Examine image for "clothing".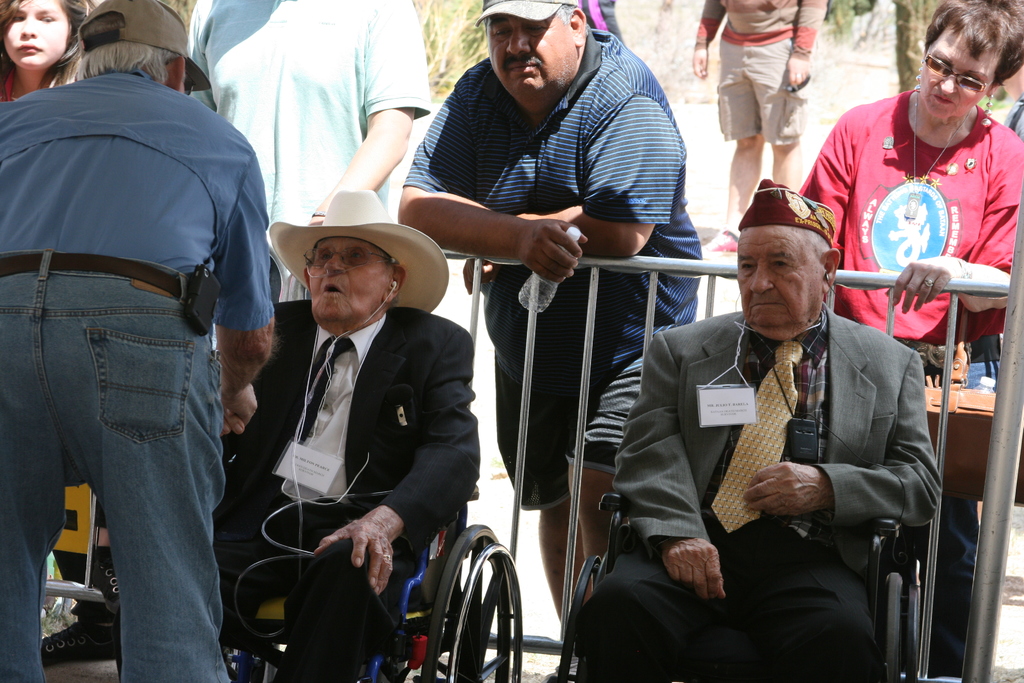
Examination result: BBox(409, 22, 704, 516).
